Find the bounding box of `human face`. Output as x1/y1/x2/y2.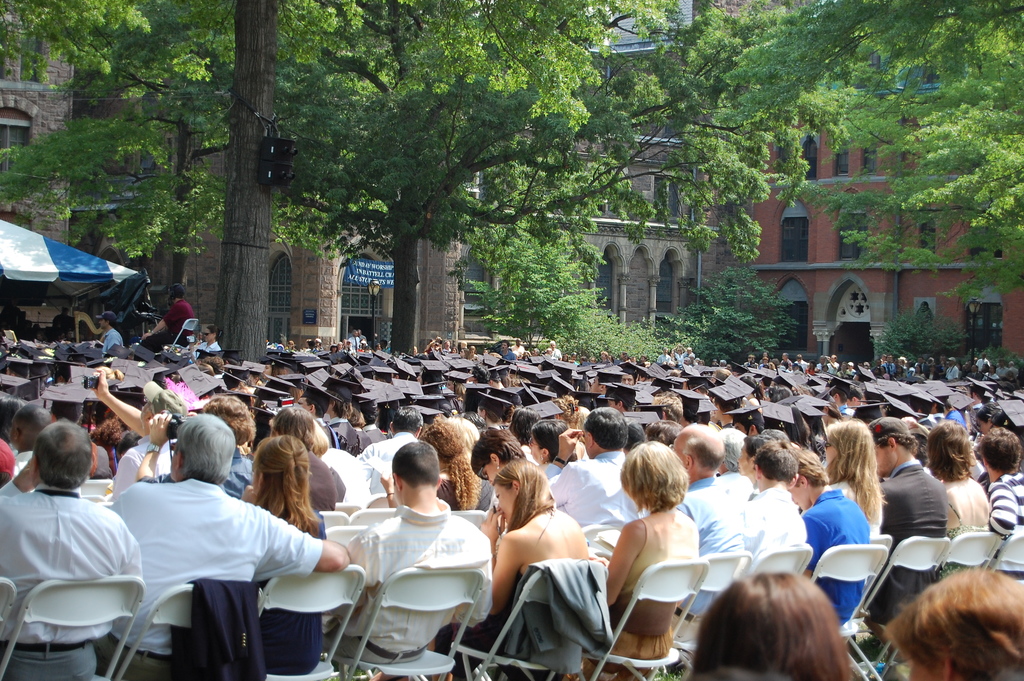
297/395/307/411.
